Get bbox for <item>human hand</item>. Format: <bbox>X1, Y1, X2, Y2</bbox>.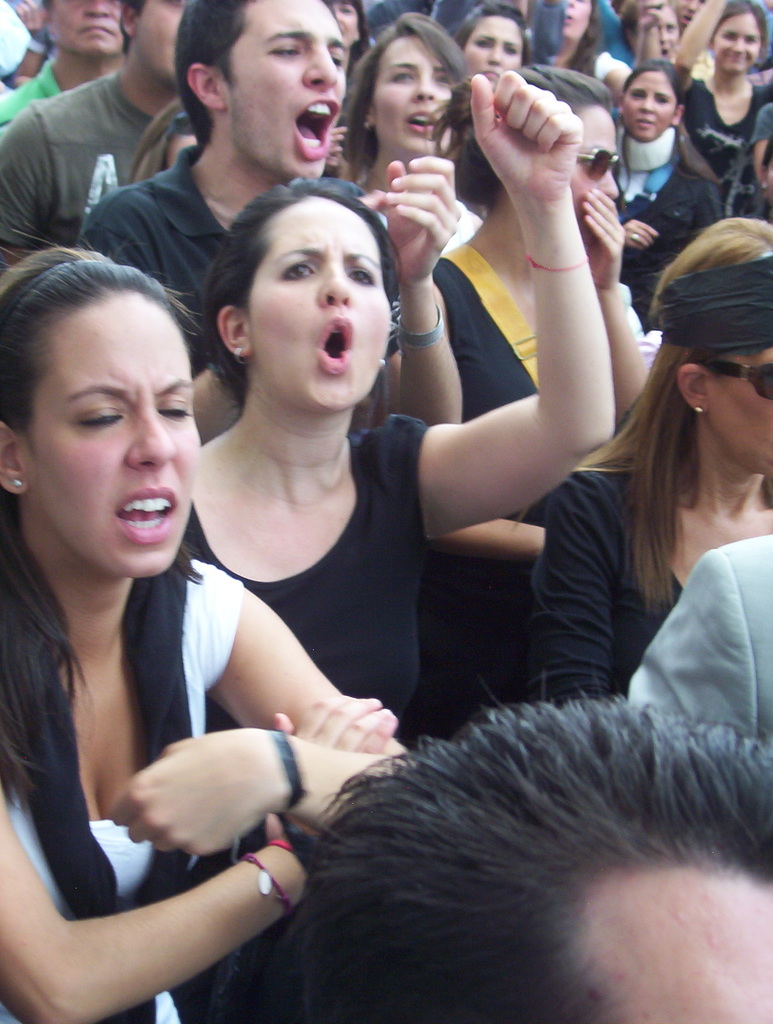
<bbox>106, 729, 289, 865</bbox>.
